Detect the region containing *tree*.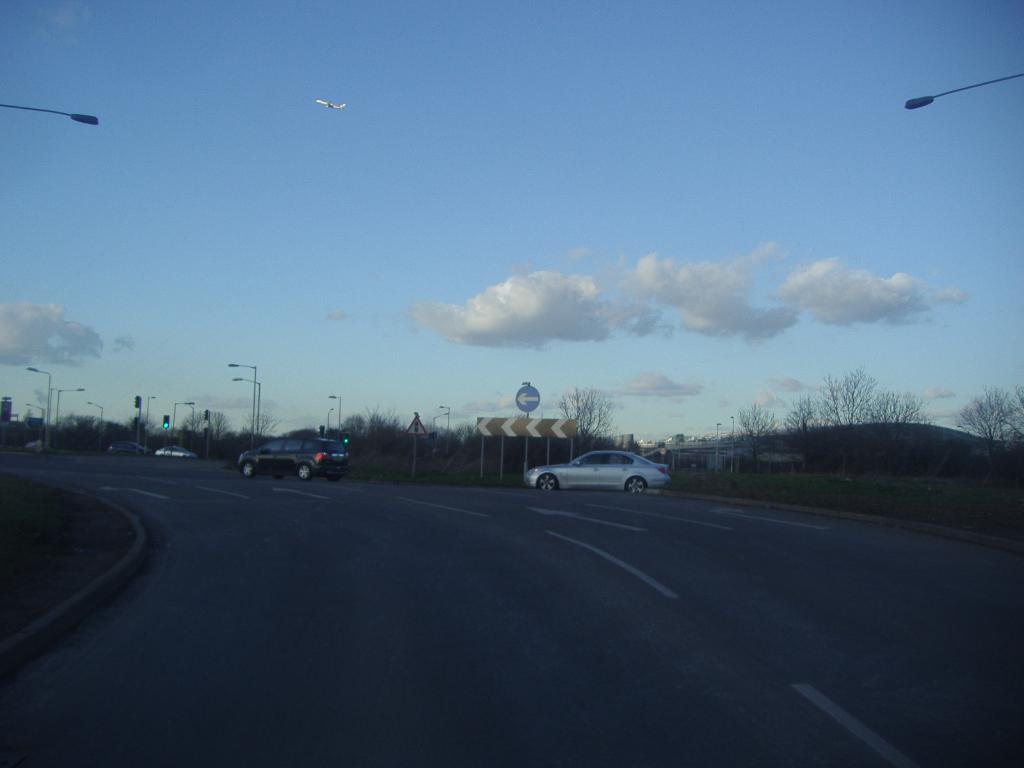
box(559, 388, 620, 465).
